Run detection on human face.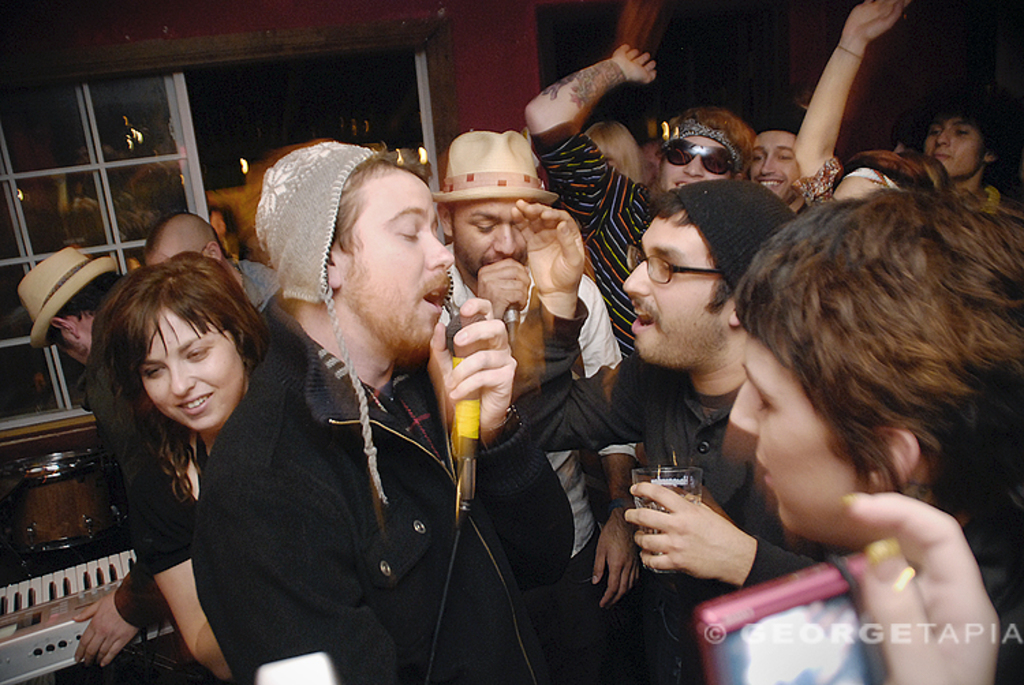
Result: crop(623, 218, 730, 368).
